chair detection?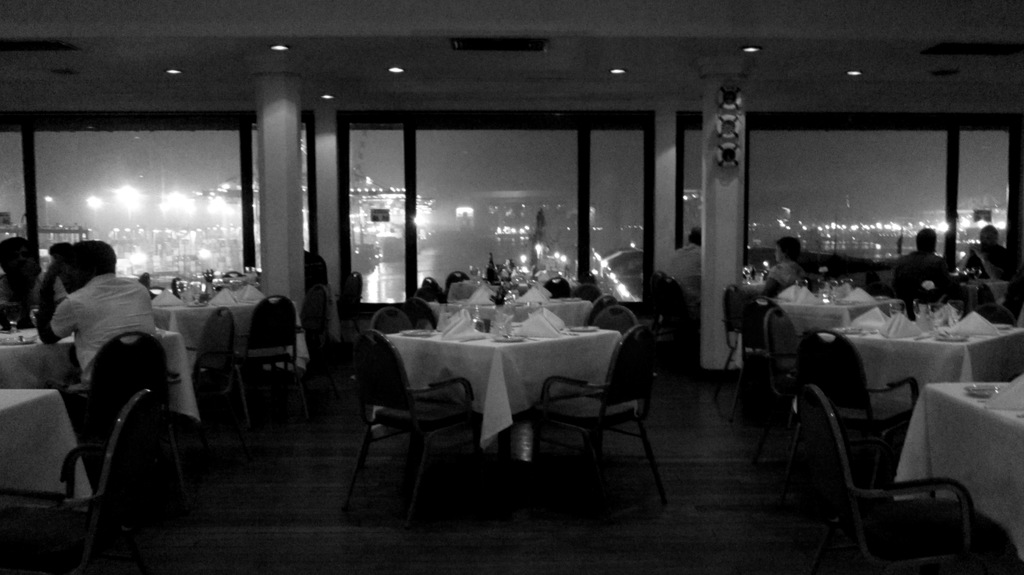
{"x1": 177, "y1": 305, "x2": 232, "y2": 464}
